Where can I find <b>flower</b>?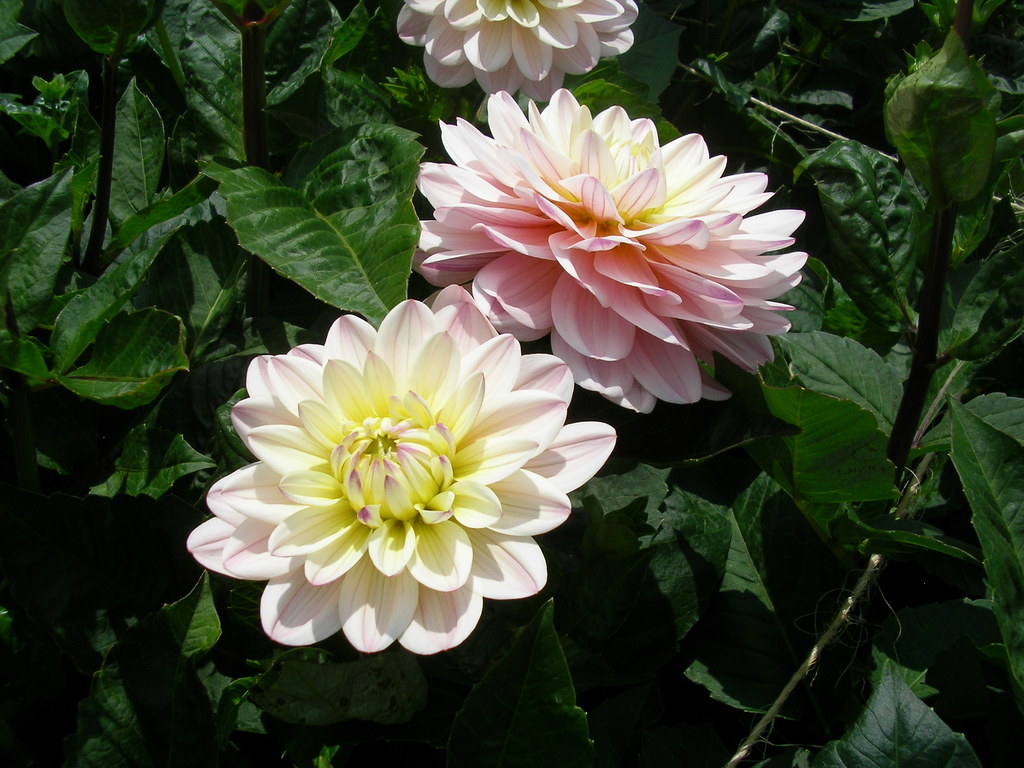
You can find it at box(417, 88, 806, 415).
